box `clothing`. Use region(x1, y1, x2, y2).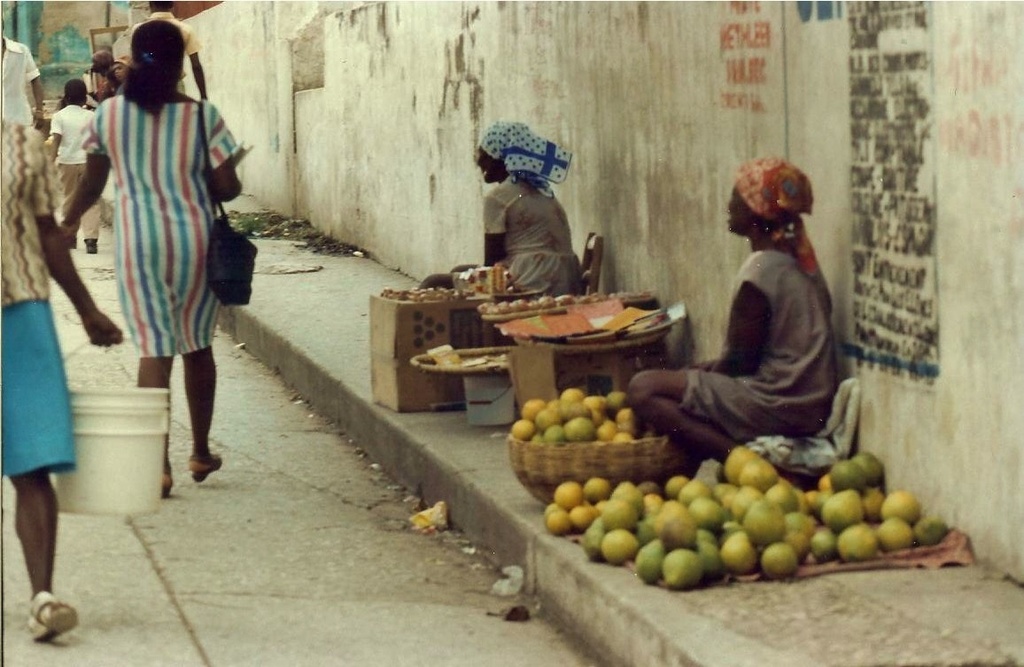
region(685, 255, 848, 437).
